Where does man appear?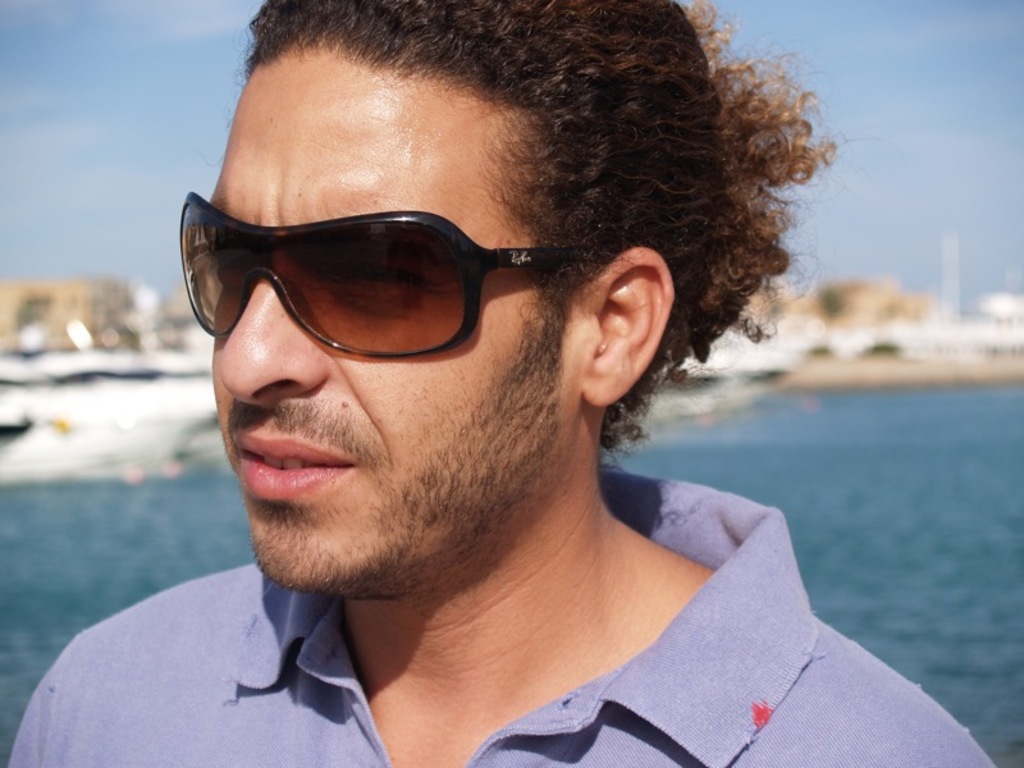
Appears at 0/17/987/751.
